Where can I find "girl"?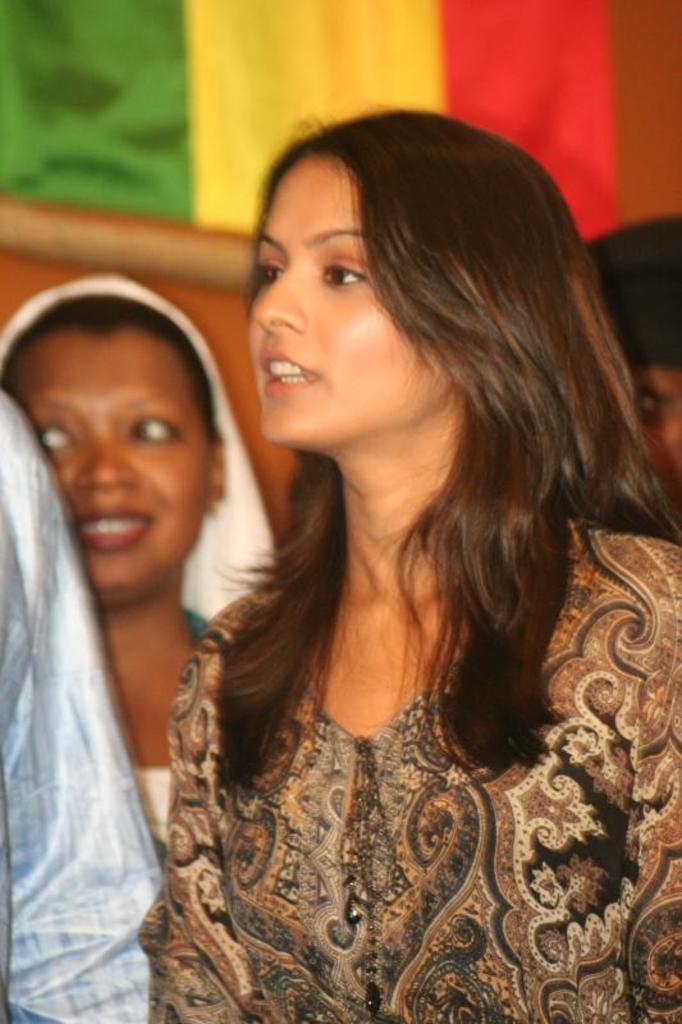
You can find it at BBox(145, 97, 677, 1019).
